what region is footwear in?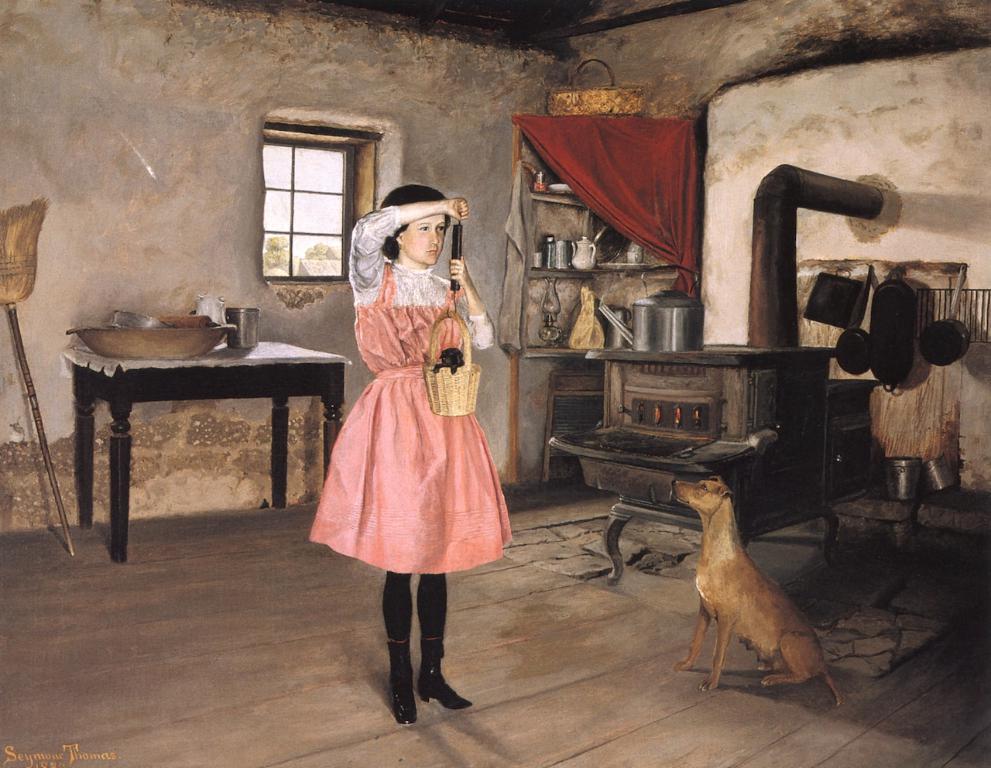
[x1=386, y1=642, x2=423, y2=723].
